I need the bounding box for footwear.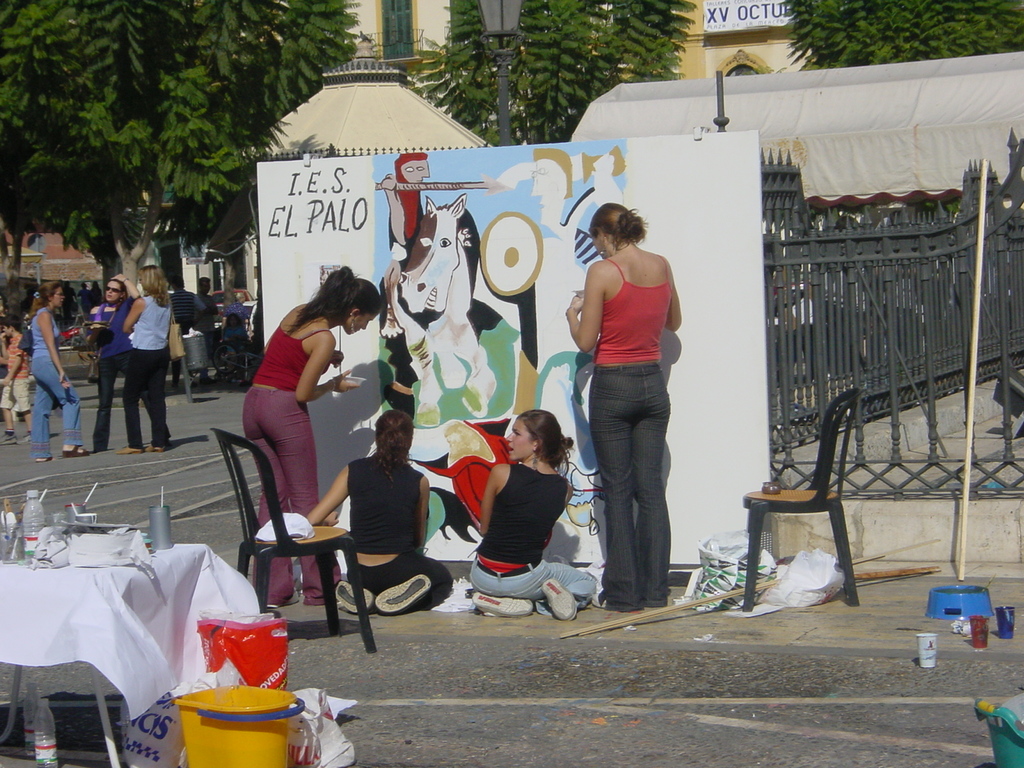
Here it is: detection(538, 579, 578, 621).
